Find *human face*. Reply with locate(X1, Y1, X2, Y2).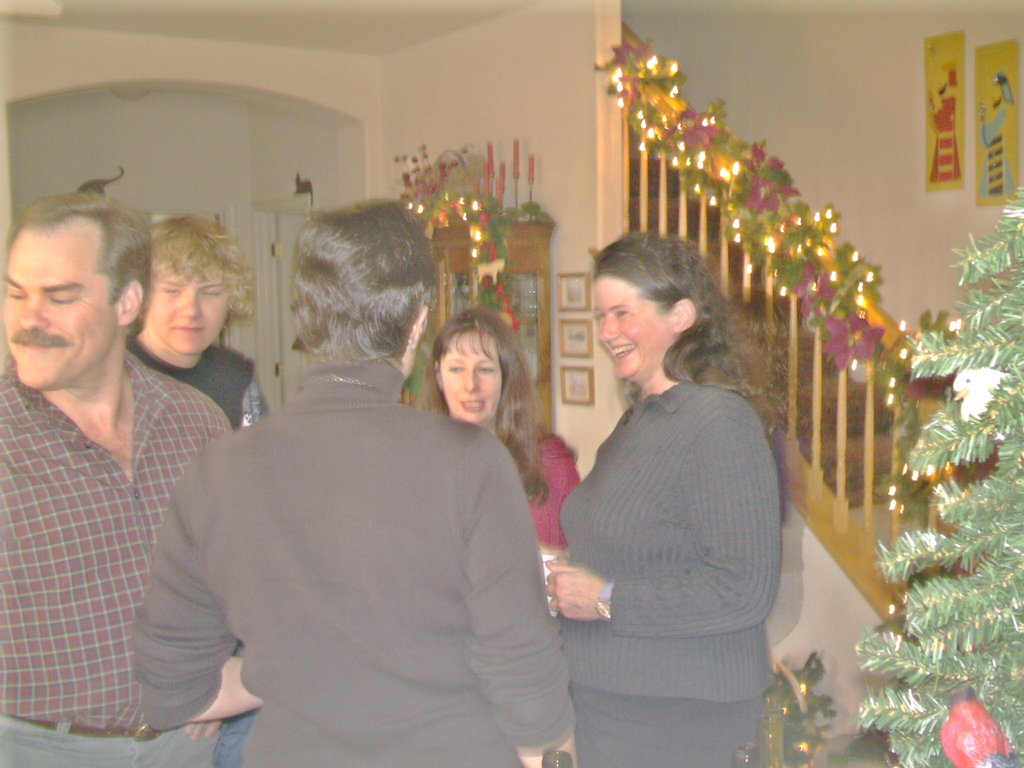
locate(2, 234, 118, 392).
